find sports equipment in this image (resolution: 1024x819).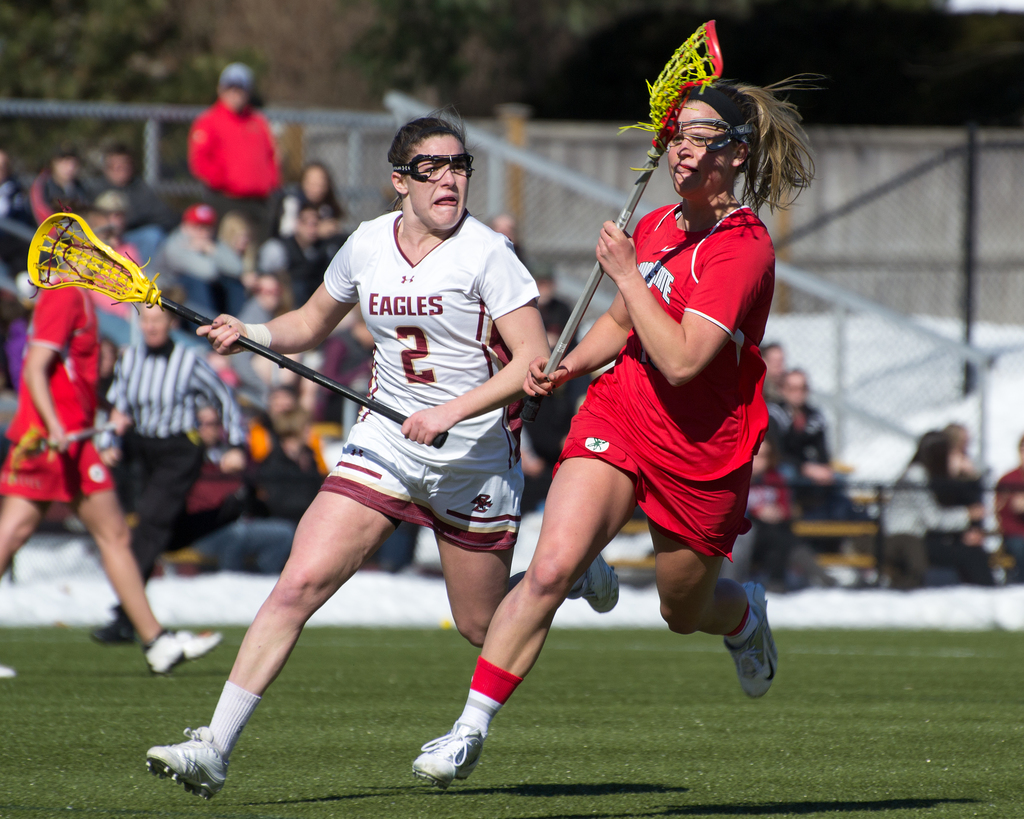
left=518, top=21, right=724, bottom=421.
